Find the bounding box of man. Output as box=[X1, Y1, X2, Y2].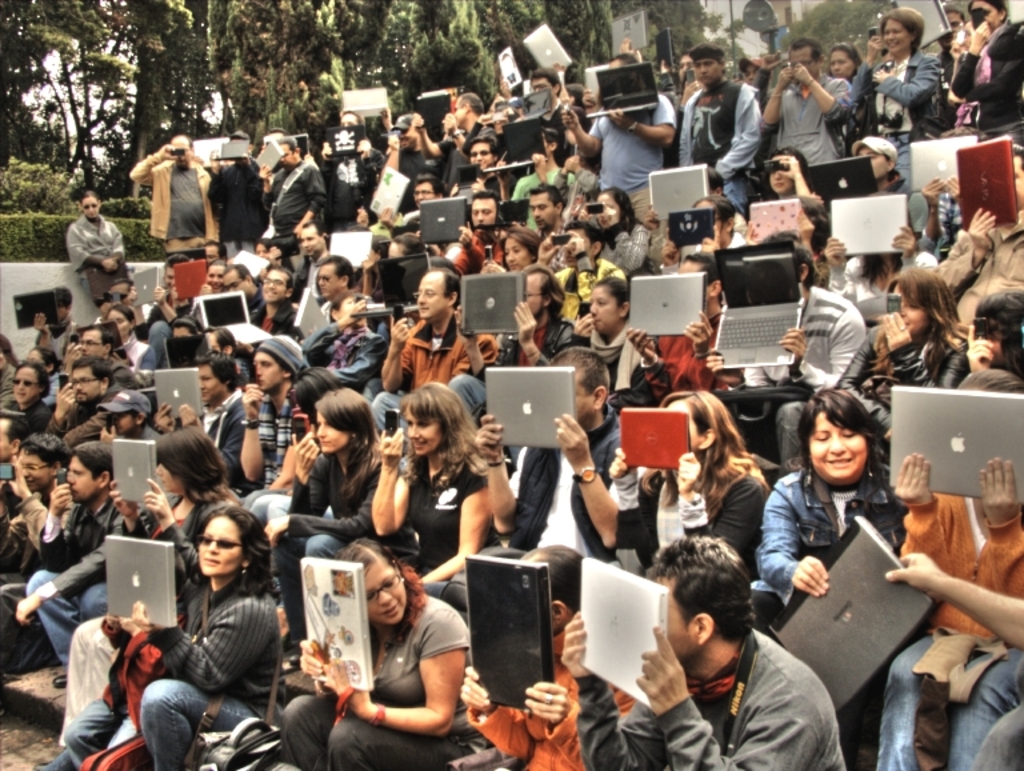
box=[560, 52, 673, 272].
